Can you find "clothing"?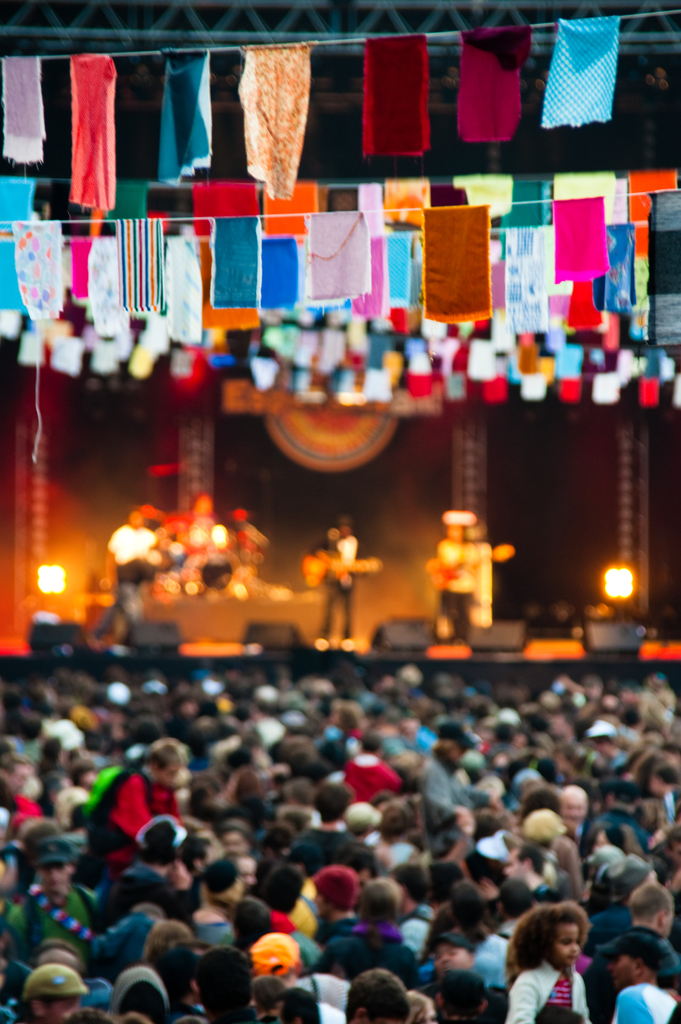
Yes, bounding box: 435,535,477,645.
